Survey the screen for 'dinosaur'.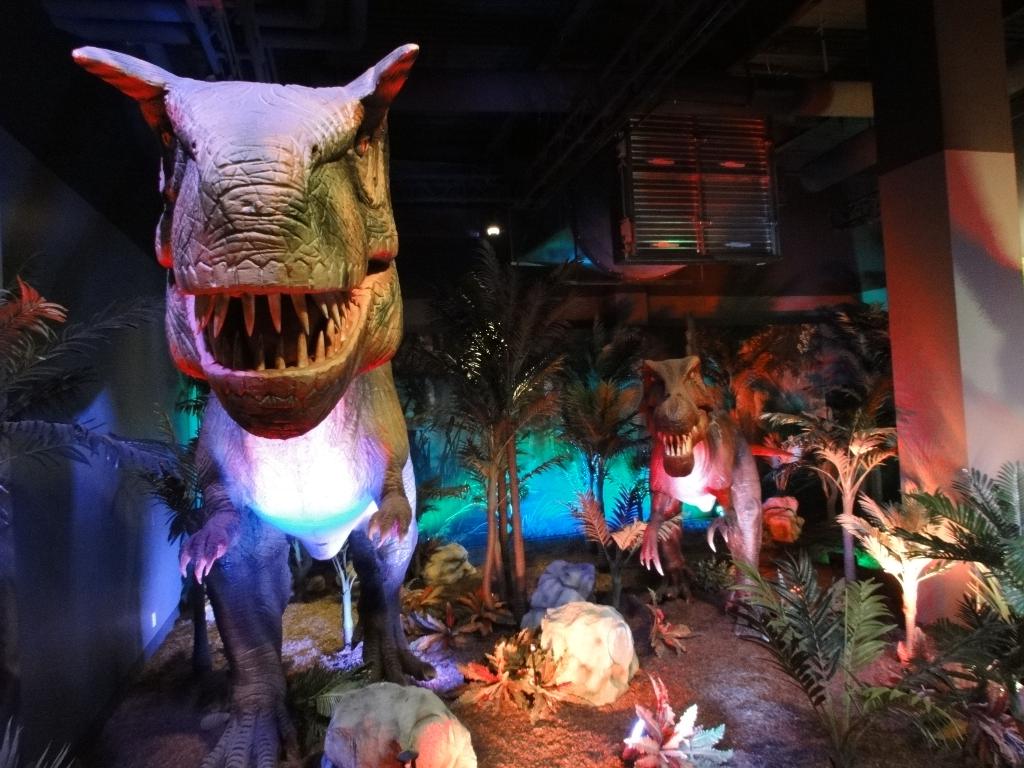
Survey found: x1=632 y1=347 x2=797 y2=644.
